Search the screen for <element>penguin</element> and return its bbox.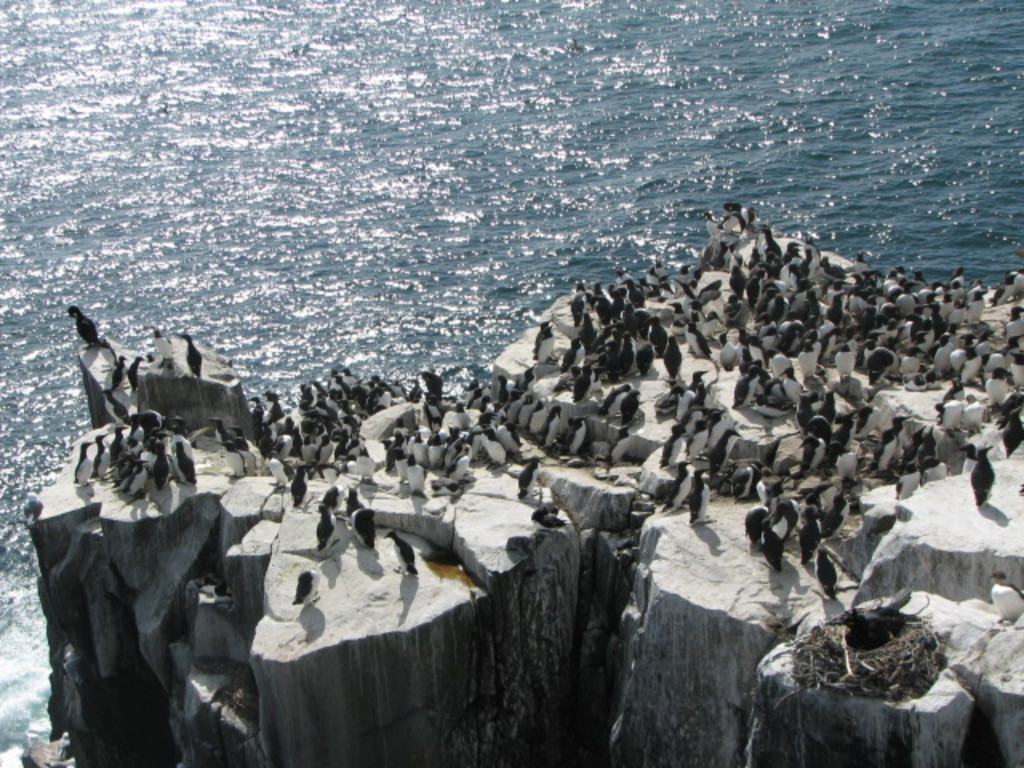
Found: locate(803, 504, 810, 565).
